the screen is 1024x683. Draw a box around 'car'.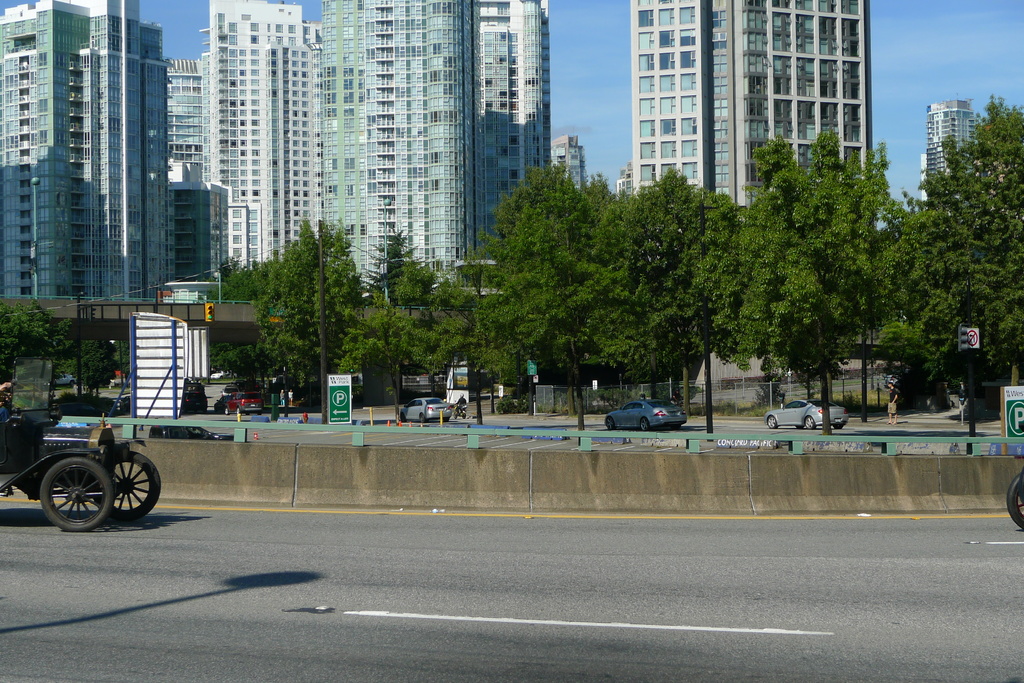
{"x1": 605, "y1": 396, "x2": 690, "y2": 428}.
